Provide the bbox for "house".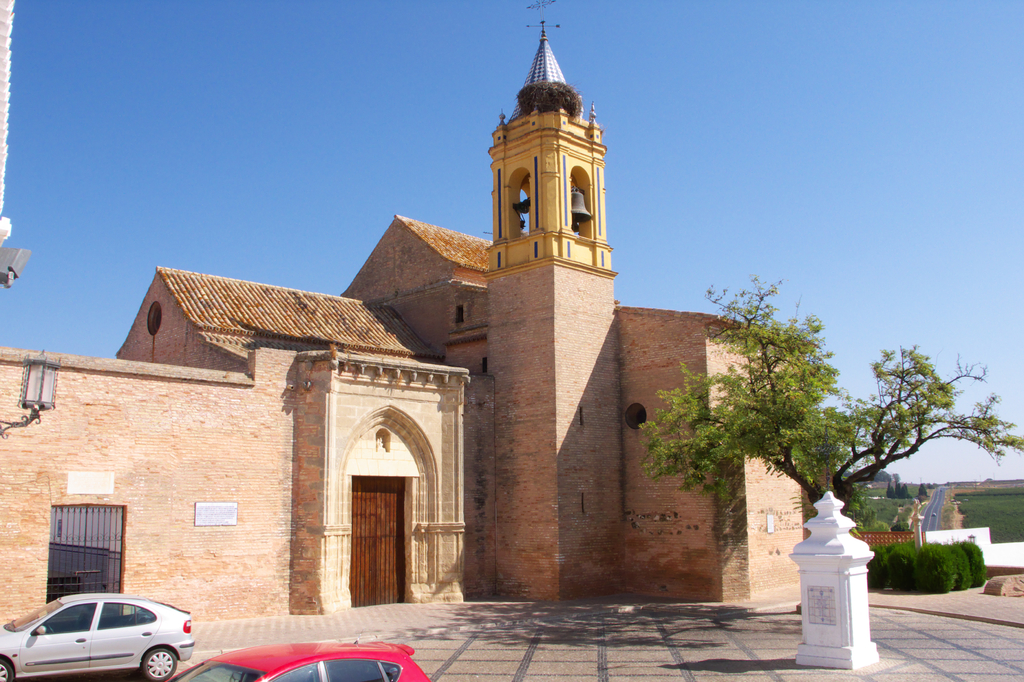
l=359, t=20, r=605, b=581.
